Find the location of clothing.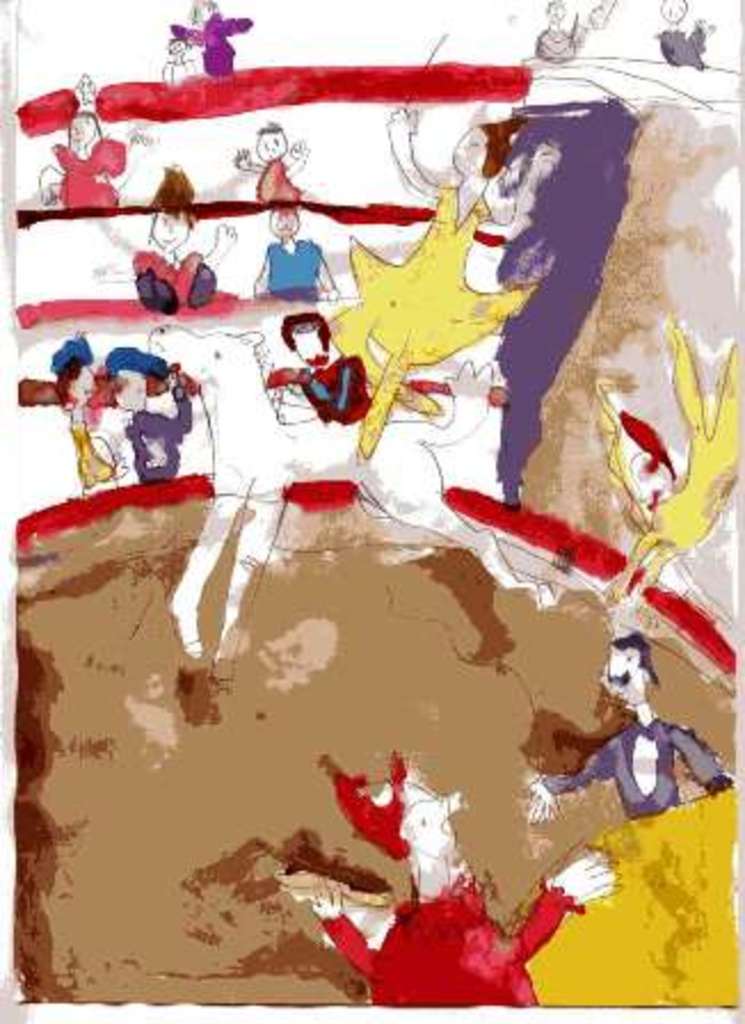
Location: <box>322,862,574,1008</box>.
